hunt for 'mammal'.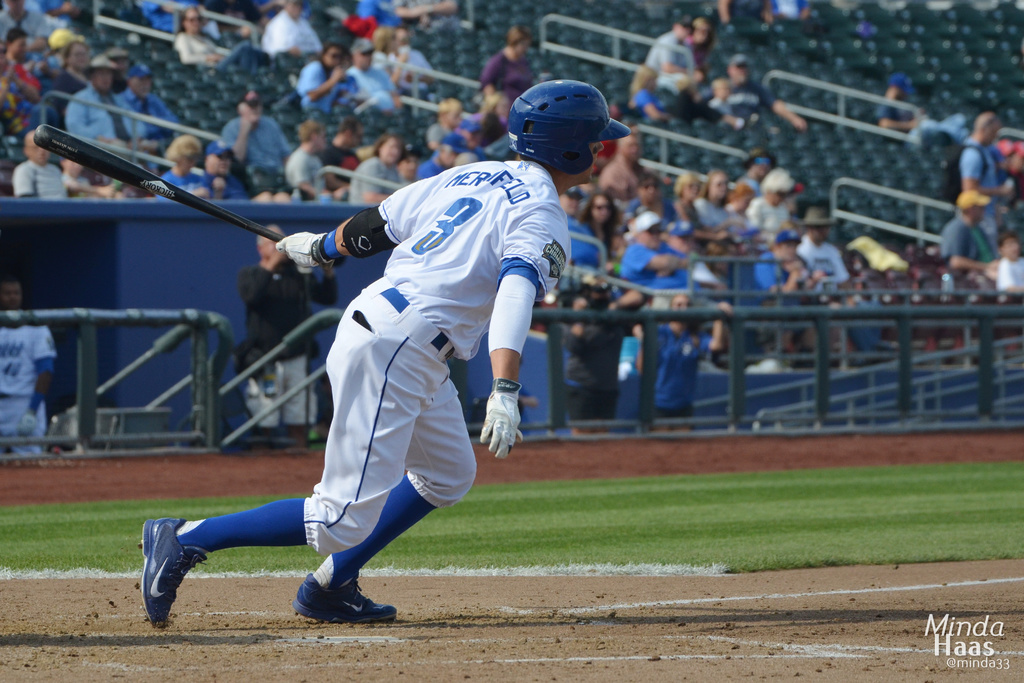
Hunted down at 942 186 1001 277.
